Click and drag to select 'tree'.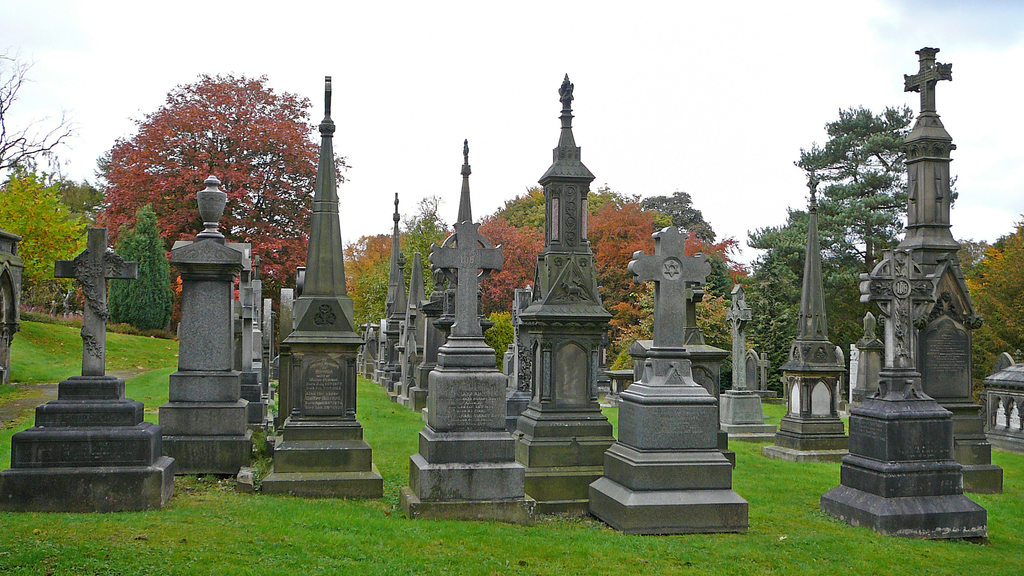
Selection: <bbox>0, 38, 78, 195</bbox>.
